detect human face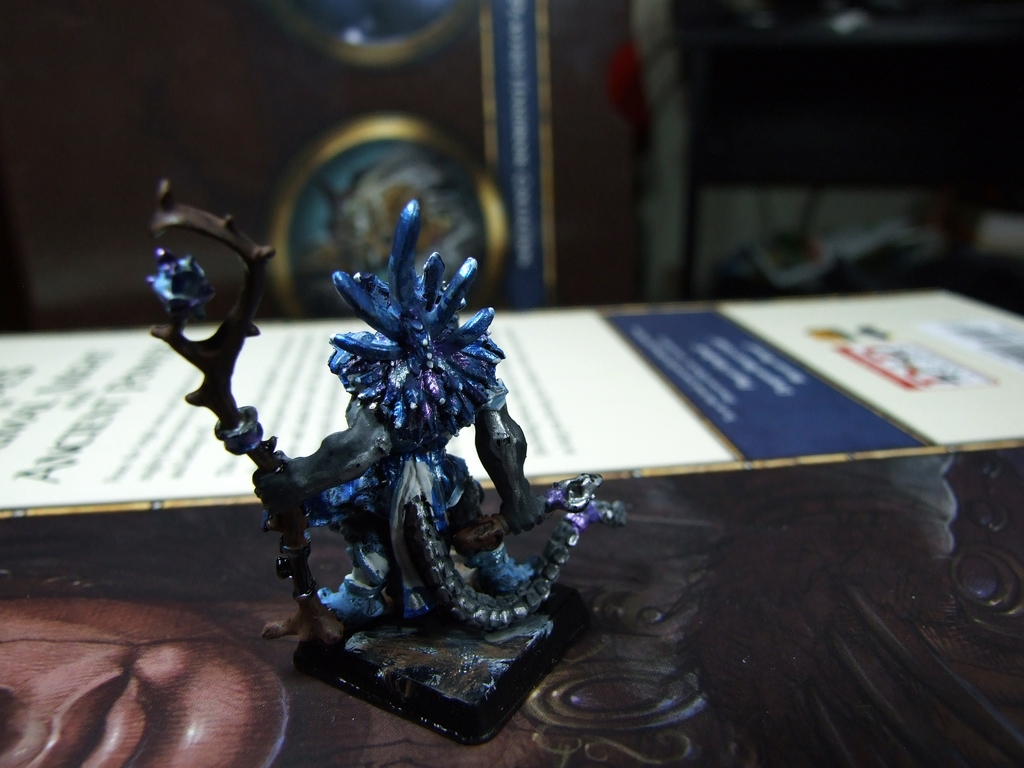
(x1=0, y1=597, x2=286, y2=767)
